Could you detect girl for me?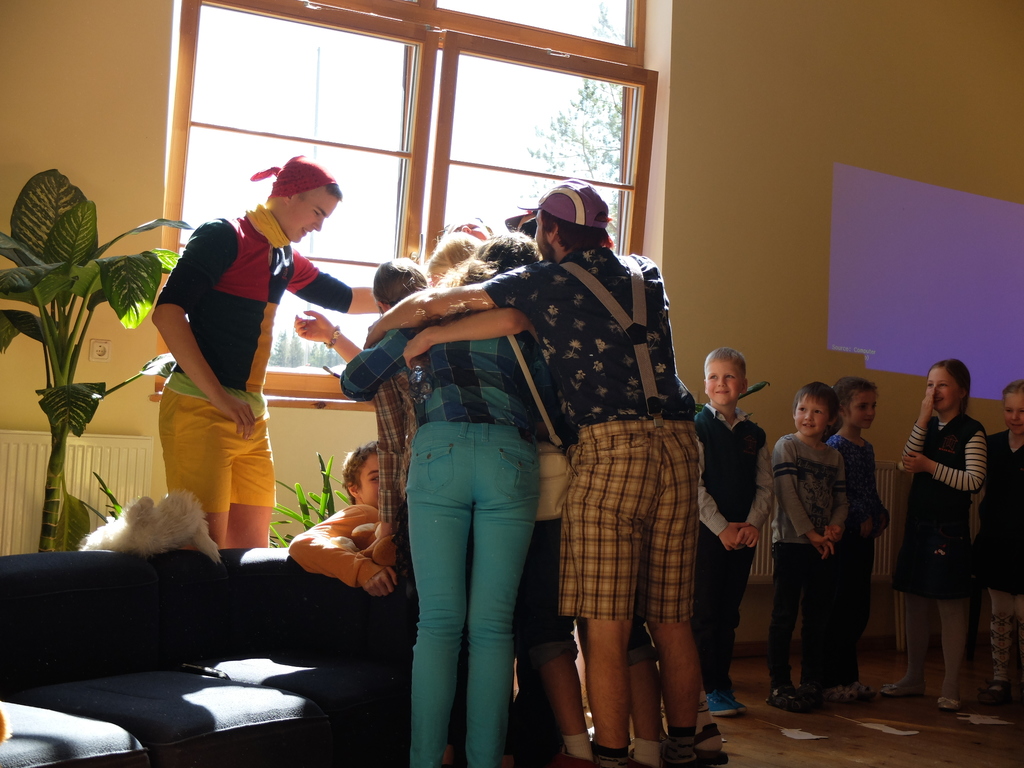
Detection result: bbox(893, 353, 991, 716).
